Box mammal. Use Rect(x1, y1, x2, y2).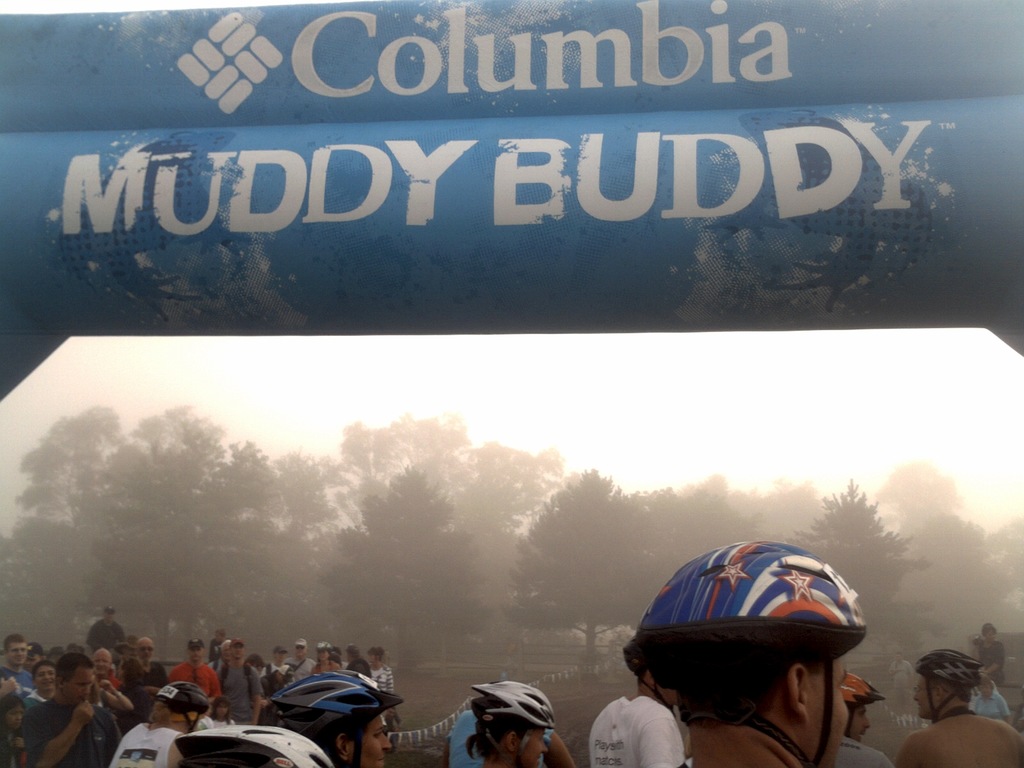
Rect(895, 650, 1023, 767).
